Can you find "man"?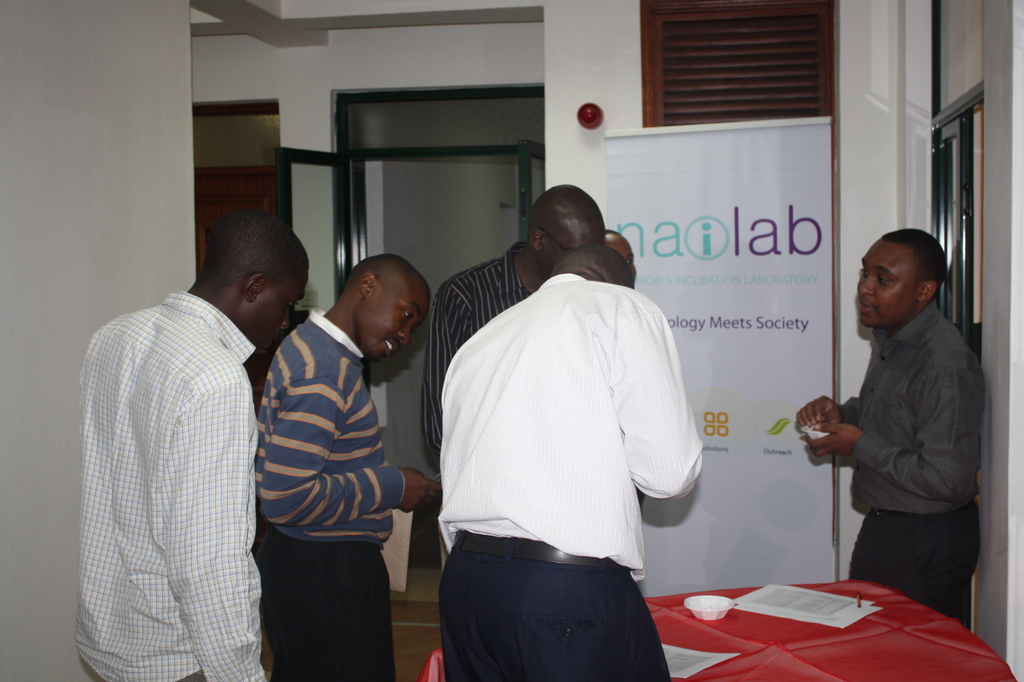
Yes, bounding box: Rect(74, 213, 315, 681).
